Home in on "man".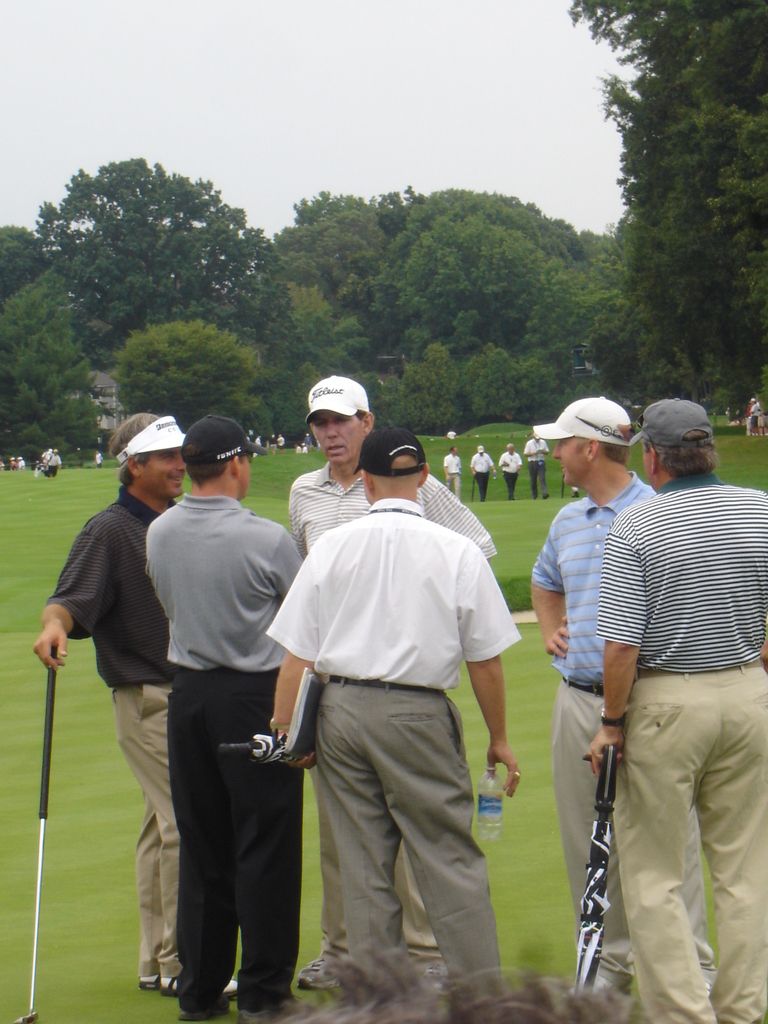
Homed in at [46, 449, 60, 477].
